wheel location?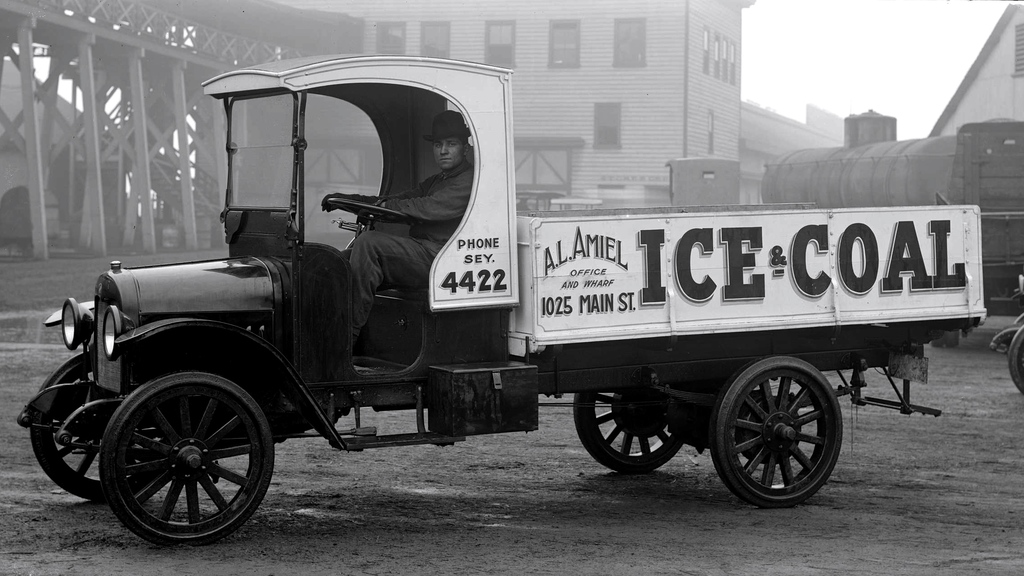
box(707, 354, 845, 507)
